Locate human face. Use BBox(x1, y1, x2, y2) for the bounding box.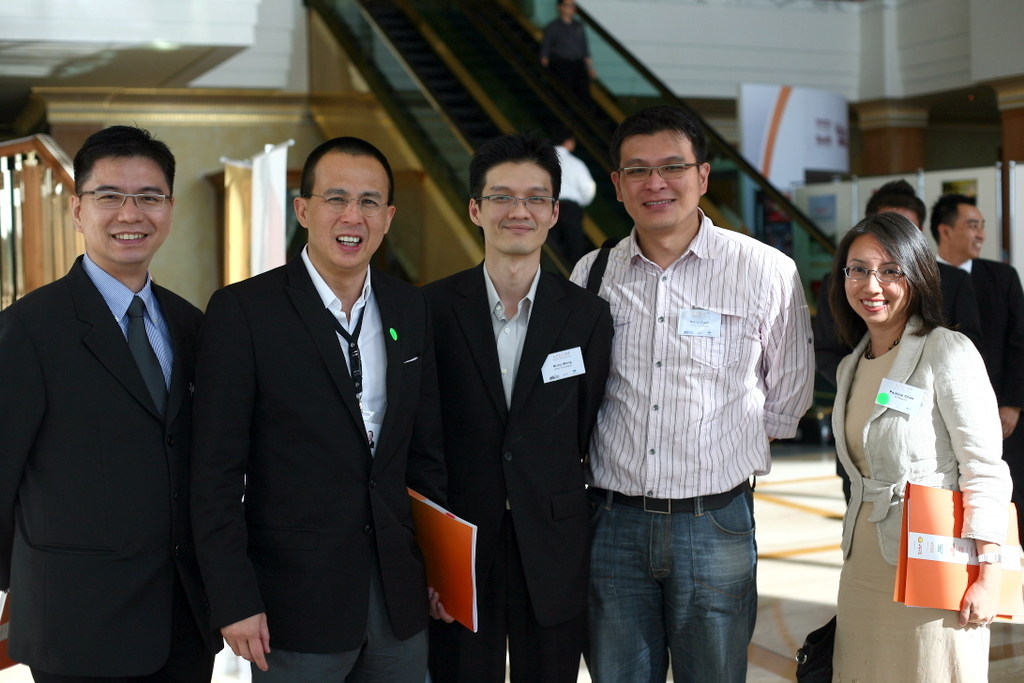
BBox(482, 154, 551, 255).
